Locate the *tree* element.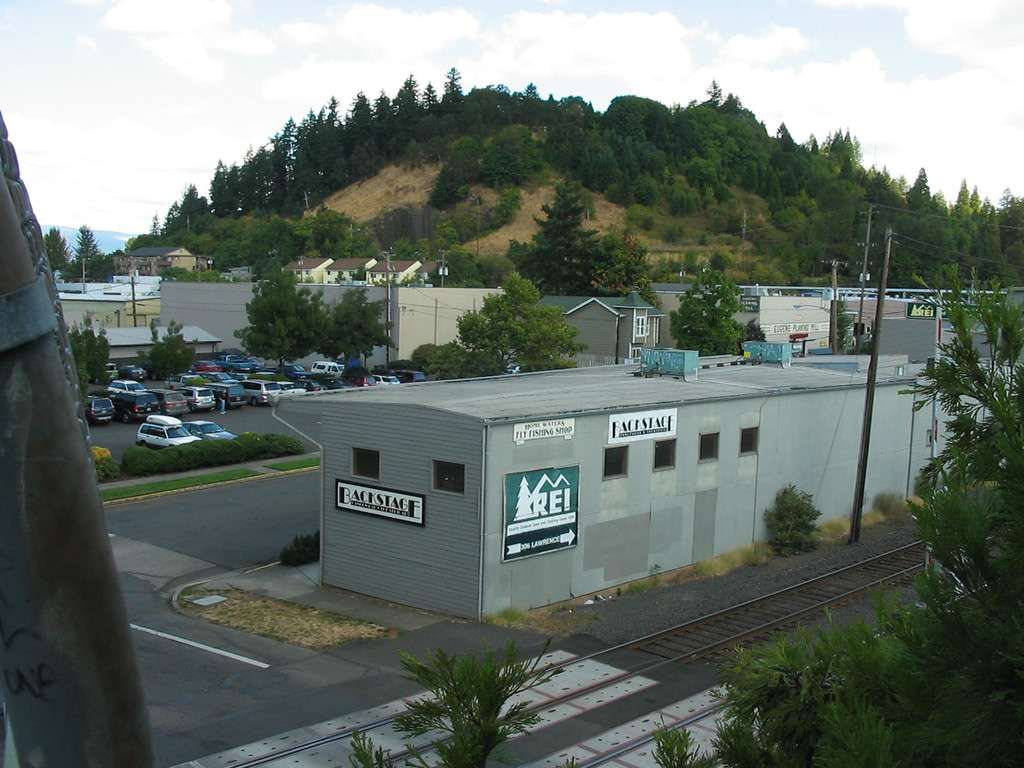
Element bbox: rect(234, 257, 333, 377).
